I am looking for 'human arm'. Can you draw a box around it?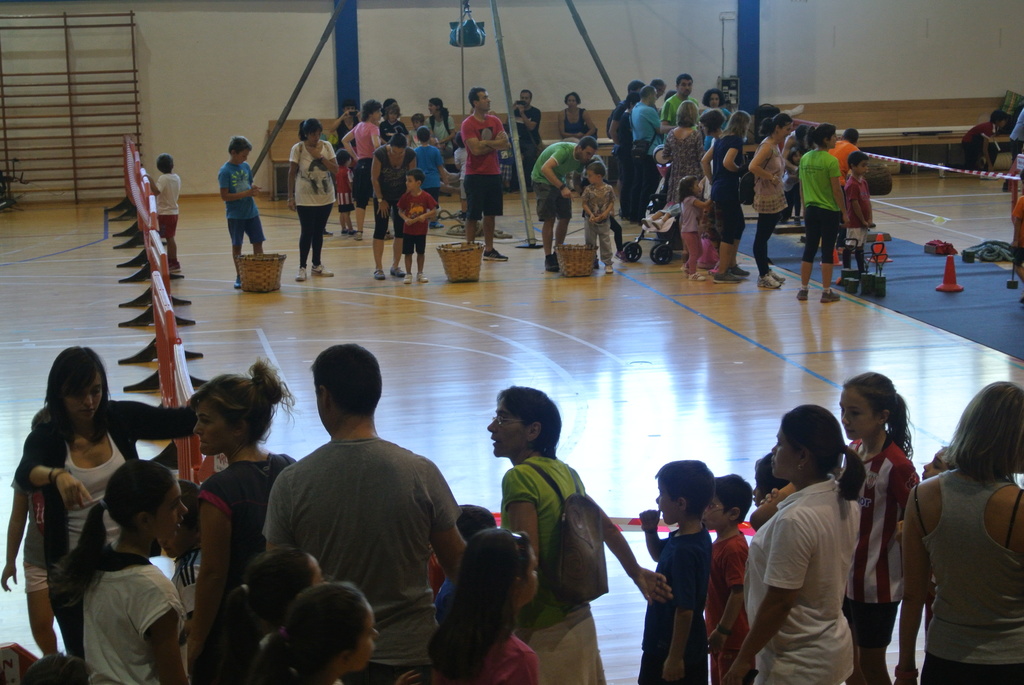
Sure, the bounding box is <region>406, 191, 445, 226</region>.
